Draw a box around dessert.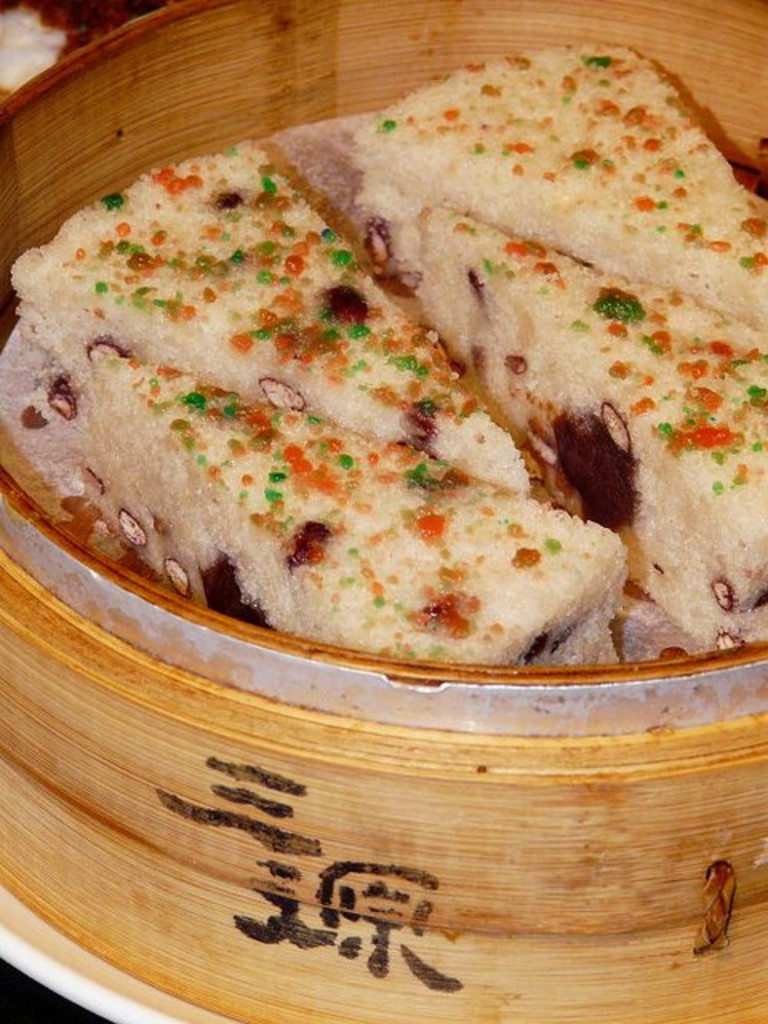
region(0, 38, 766, 666).
